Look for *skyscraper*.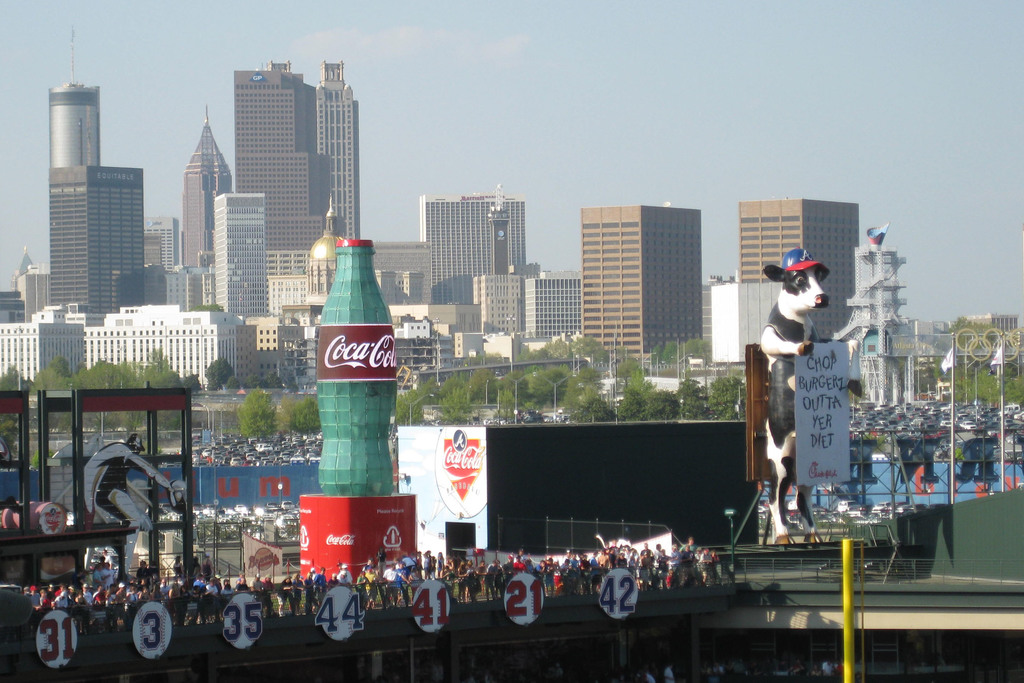
Found: 316/63/360/240.
